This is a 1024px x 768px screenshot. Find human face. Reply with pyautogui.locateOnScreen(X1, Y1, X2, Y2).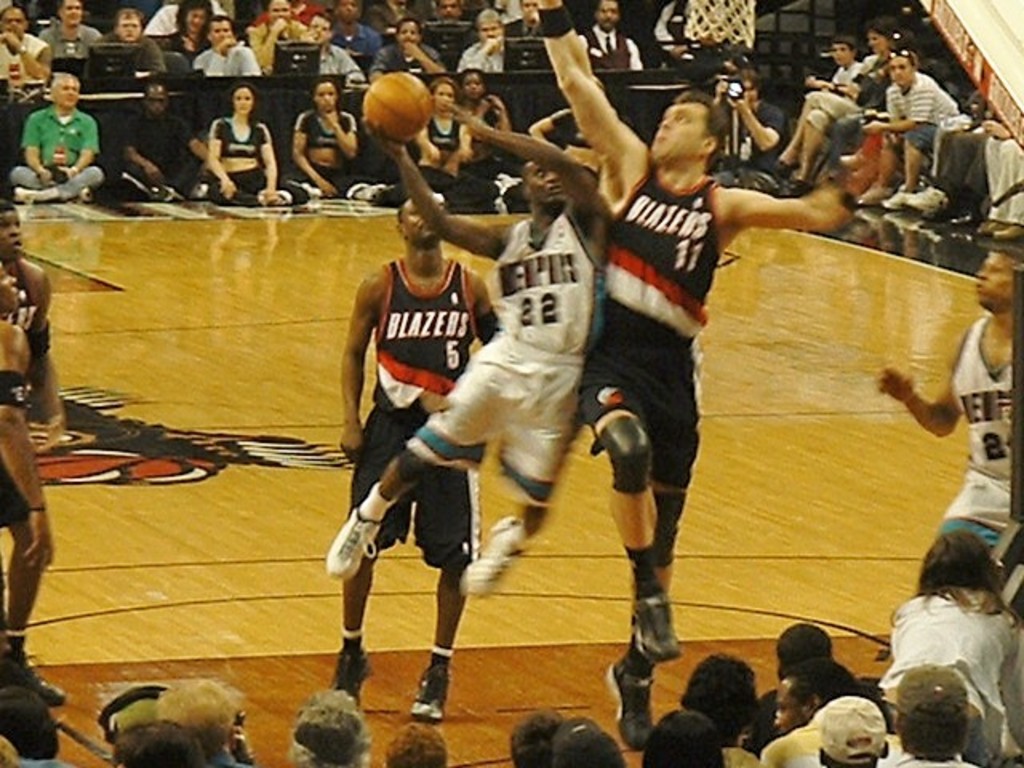
pyautogui.locateOnScreen(310, 16, 330, 40).
